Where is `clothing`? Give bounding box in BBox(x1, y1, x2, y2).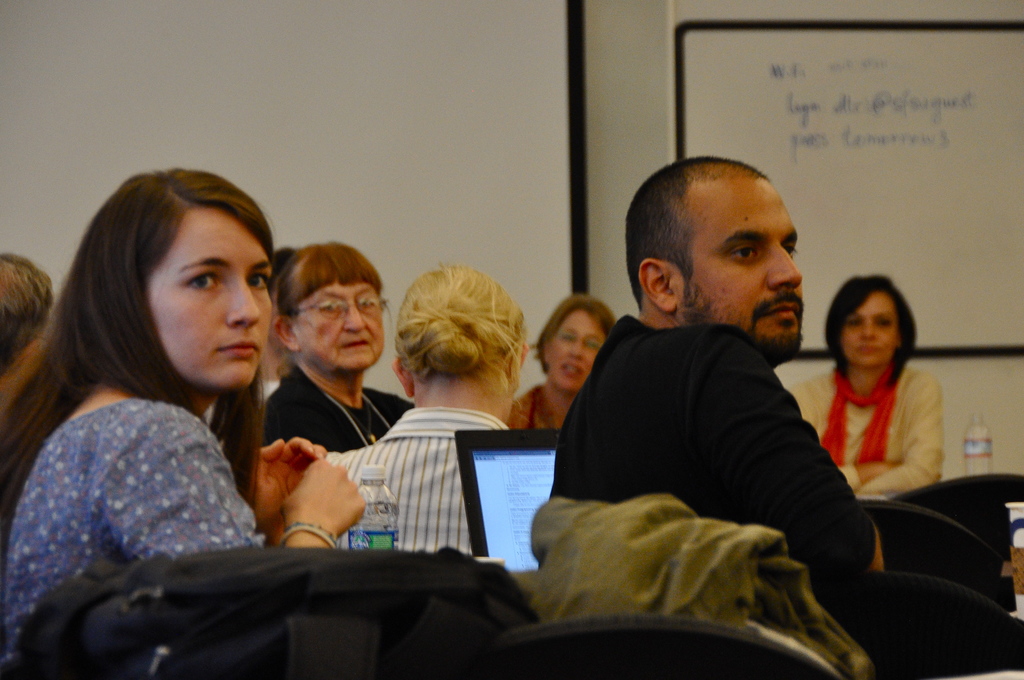
BBox(8, 393, 323, 679).
